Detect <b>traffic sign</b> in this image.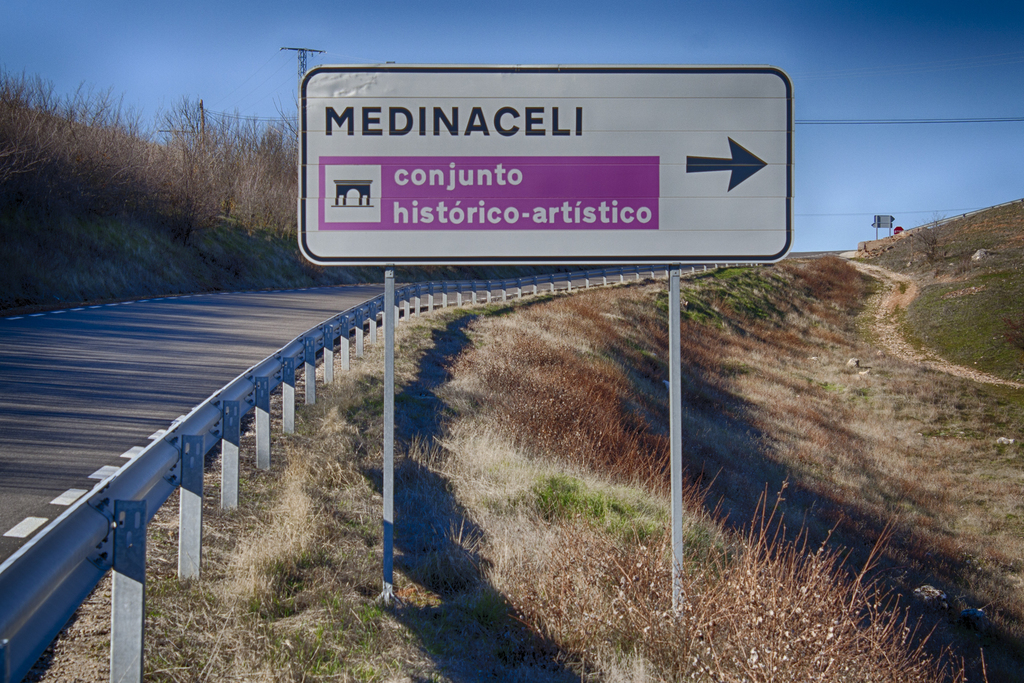
Detection: bbox=[299, 58, 792, 268].
